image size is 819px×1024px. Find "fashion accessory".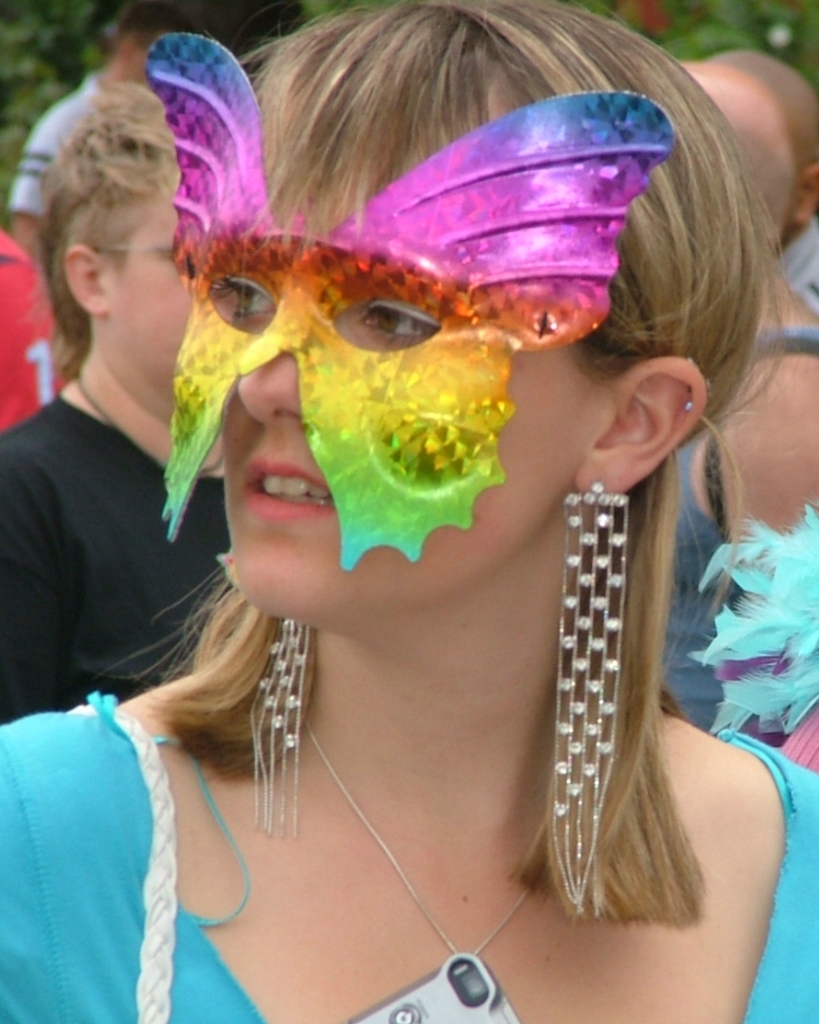
box=[550, 482, 632, 919].
